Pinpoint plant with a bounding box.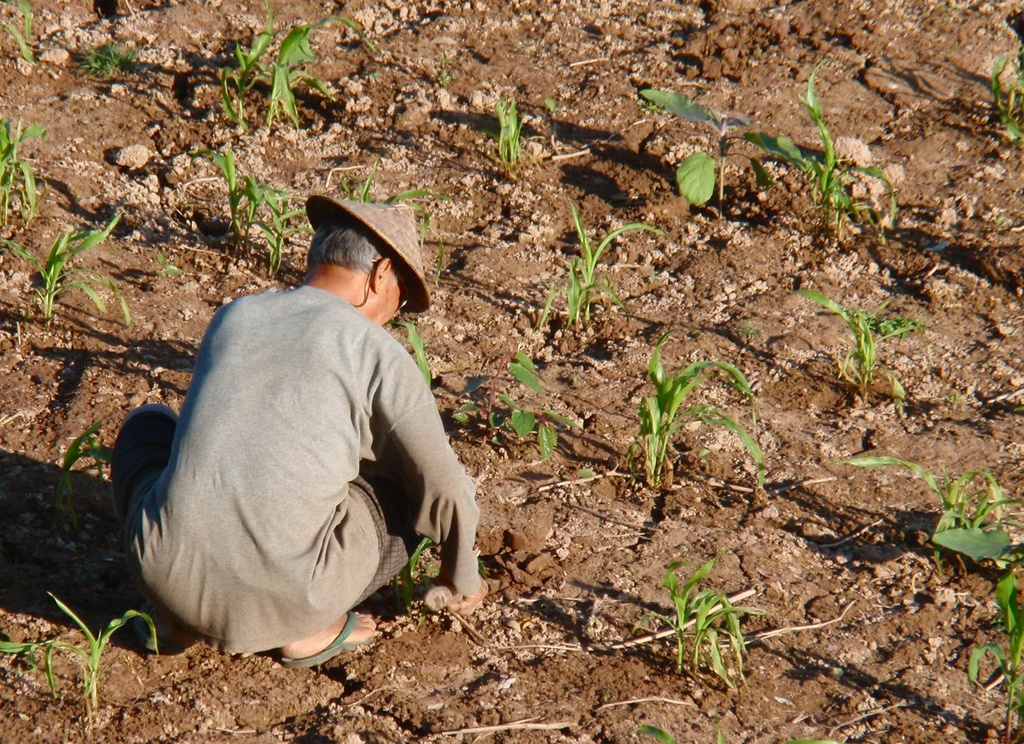
x1=221, y1=0, x2=278, y2=124.
